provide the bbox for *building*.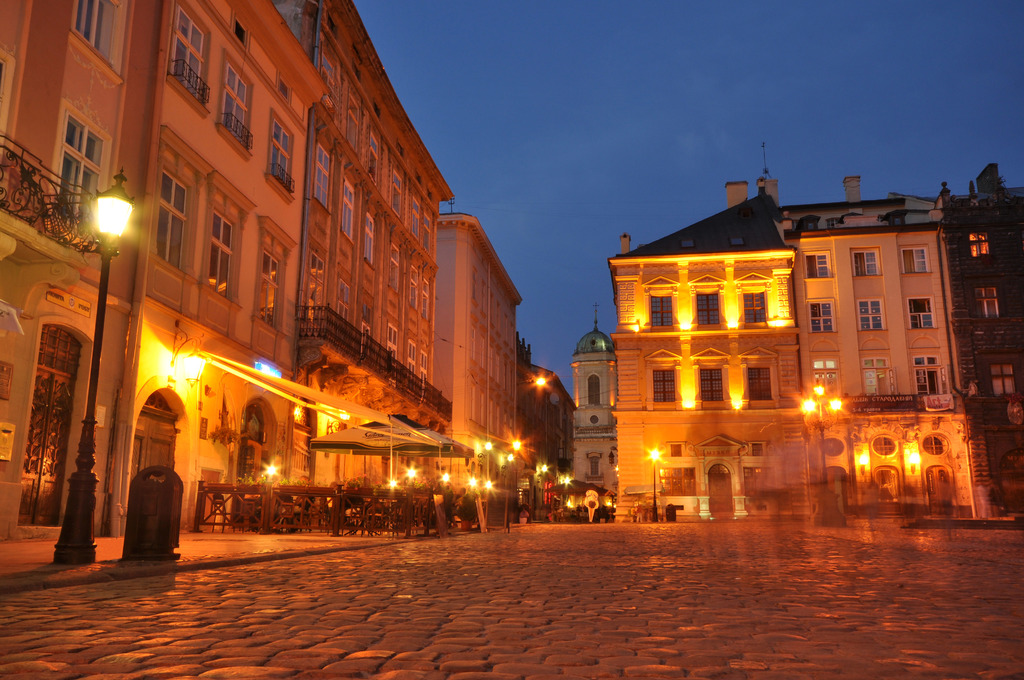
pyautogui.locateOnScreen(780, 175, 973, 520).
